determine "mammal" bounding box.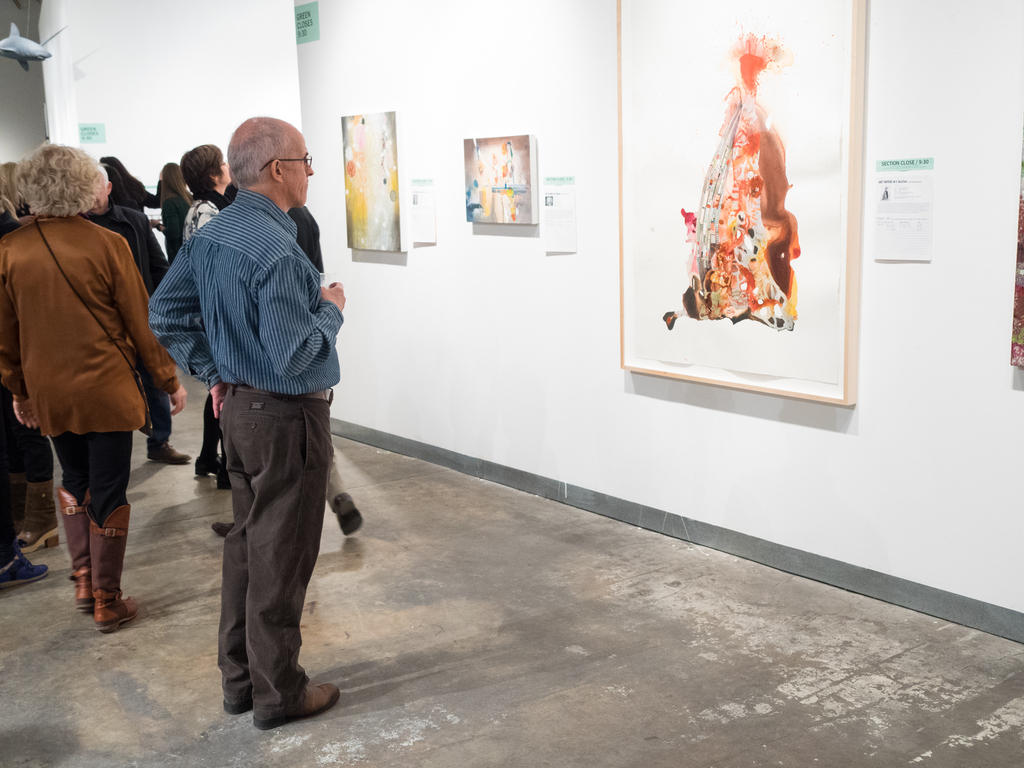
Determined: box=[100, 156, 312, 459].
